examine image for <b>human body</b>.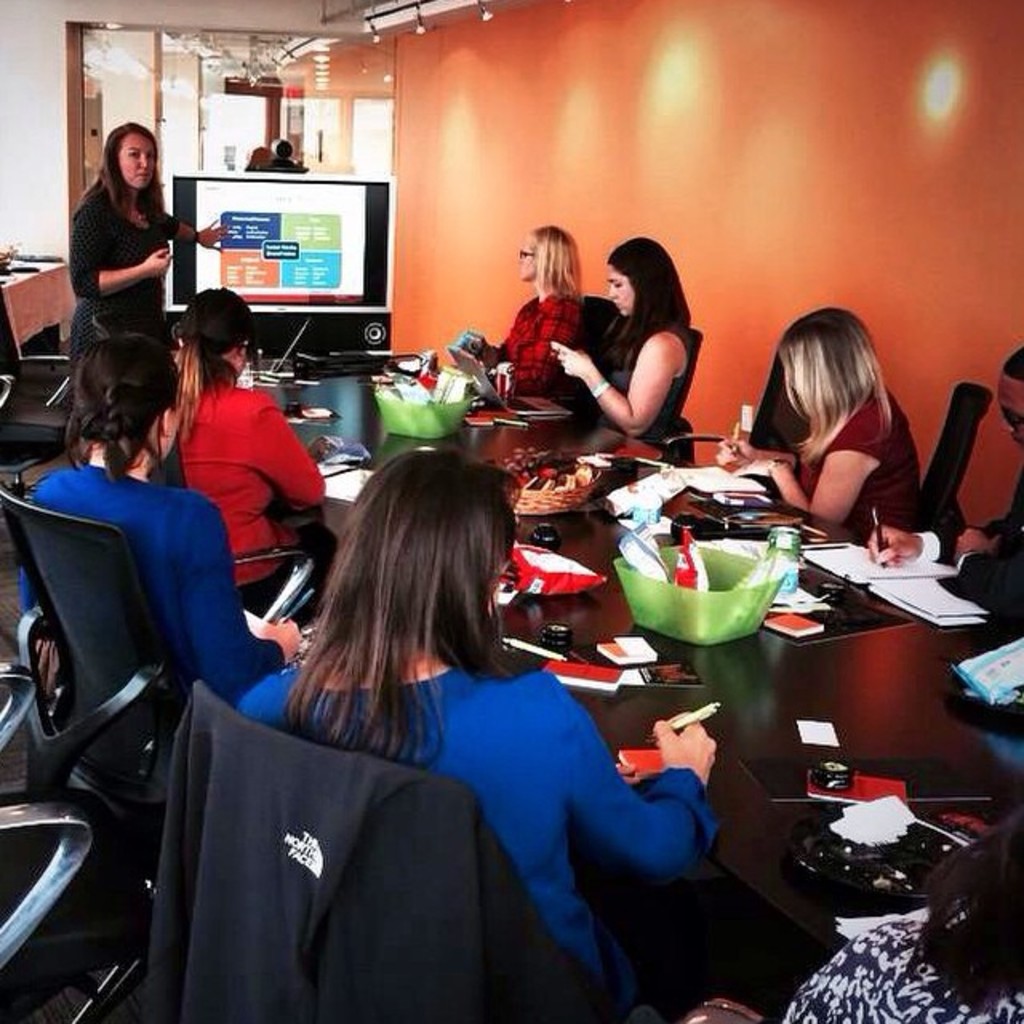
Examination result: [left=542, top=312, right=699, bottom=470].
